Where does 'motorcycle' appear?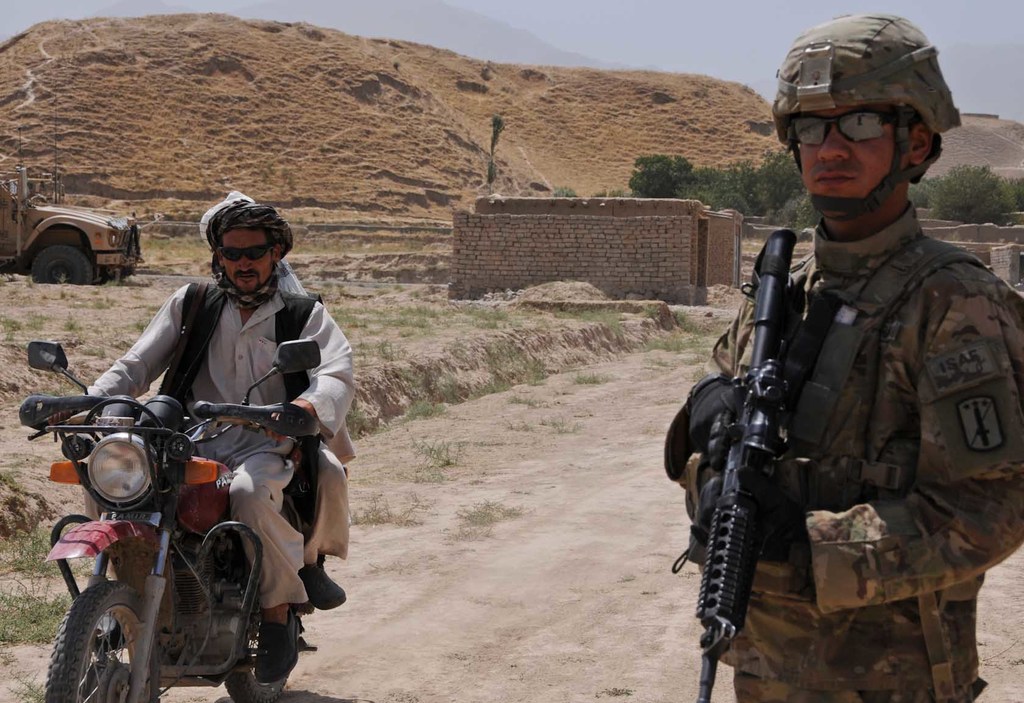
Appears at bbox=[9, 363, 362, 702].
